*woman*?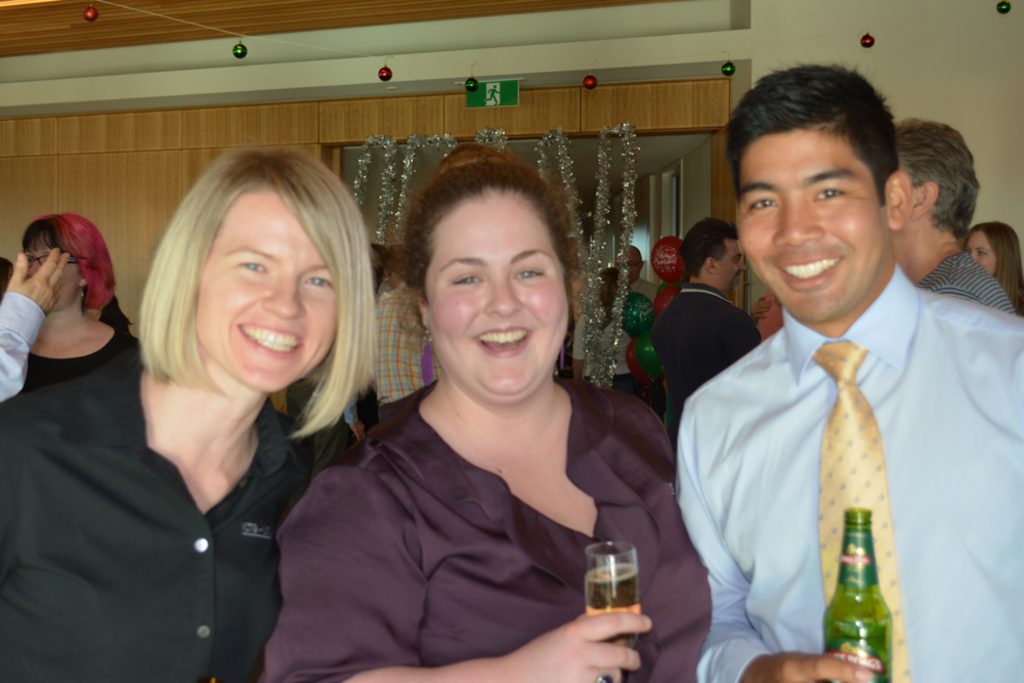
rect(0, 153, 387, 682)
